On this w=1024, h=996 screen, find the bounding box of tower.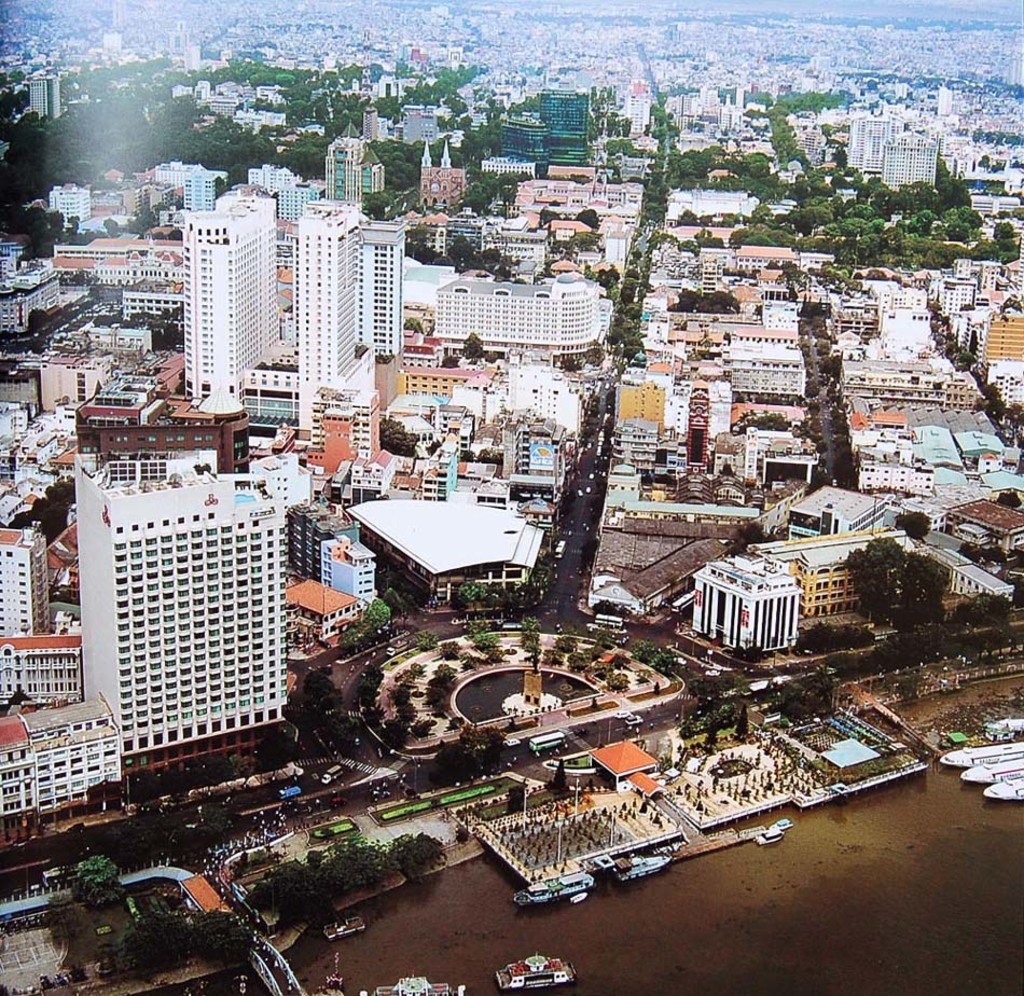
Bounding box: bbox=[78, 470, 297, 770].
